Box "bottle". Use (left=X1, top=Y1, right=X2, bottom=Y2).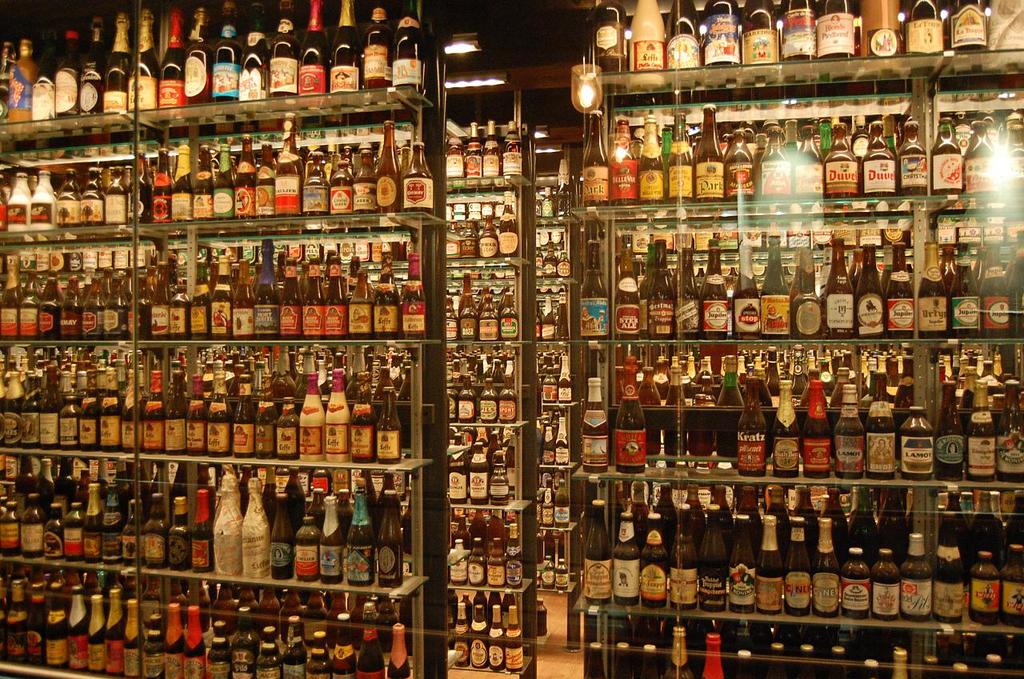
(left=232, top=126, right=257, bottom=218).
